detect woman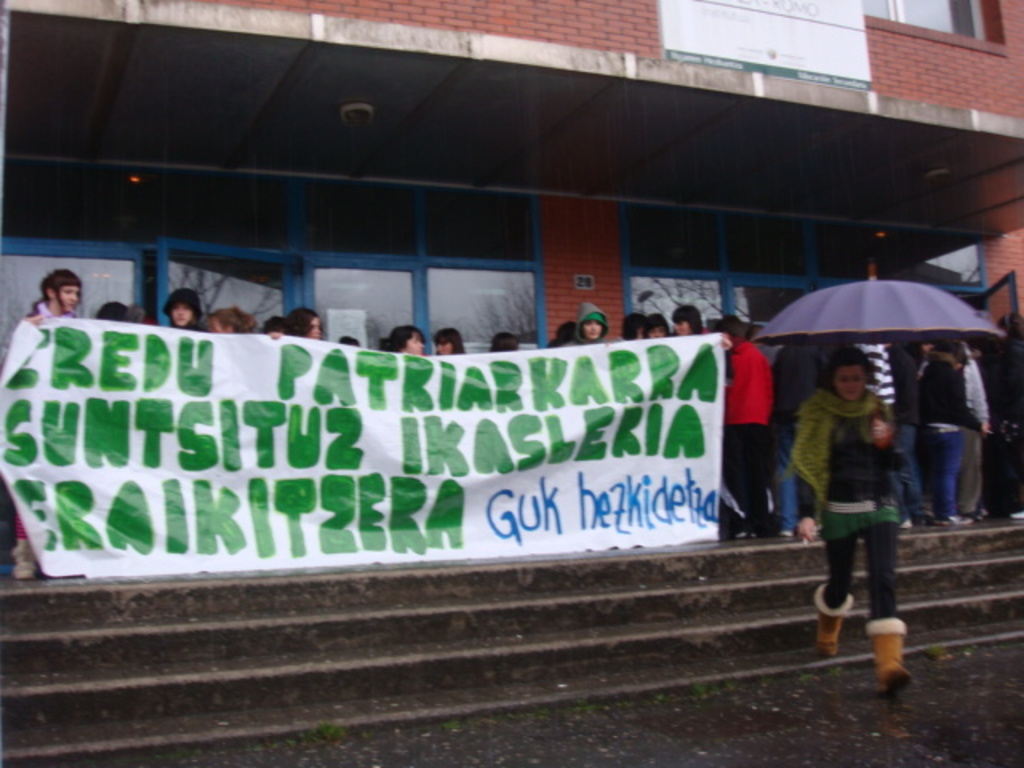
<region>202, 302, 250, 344</region>
